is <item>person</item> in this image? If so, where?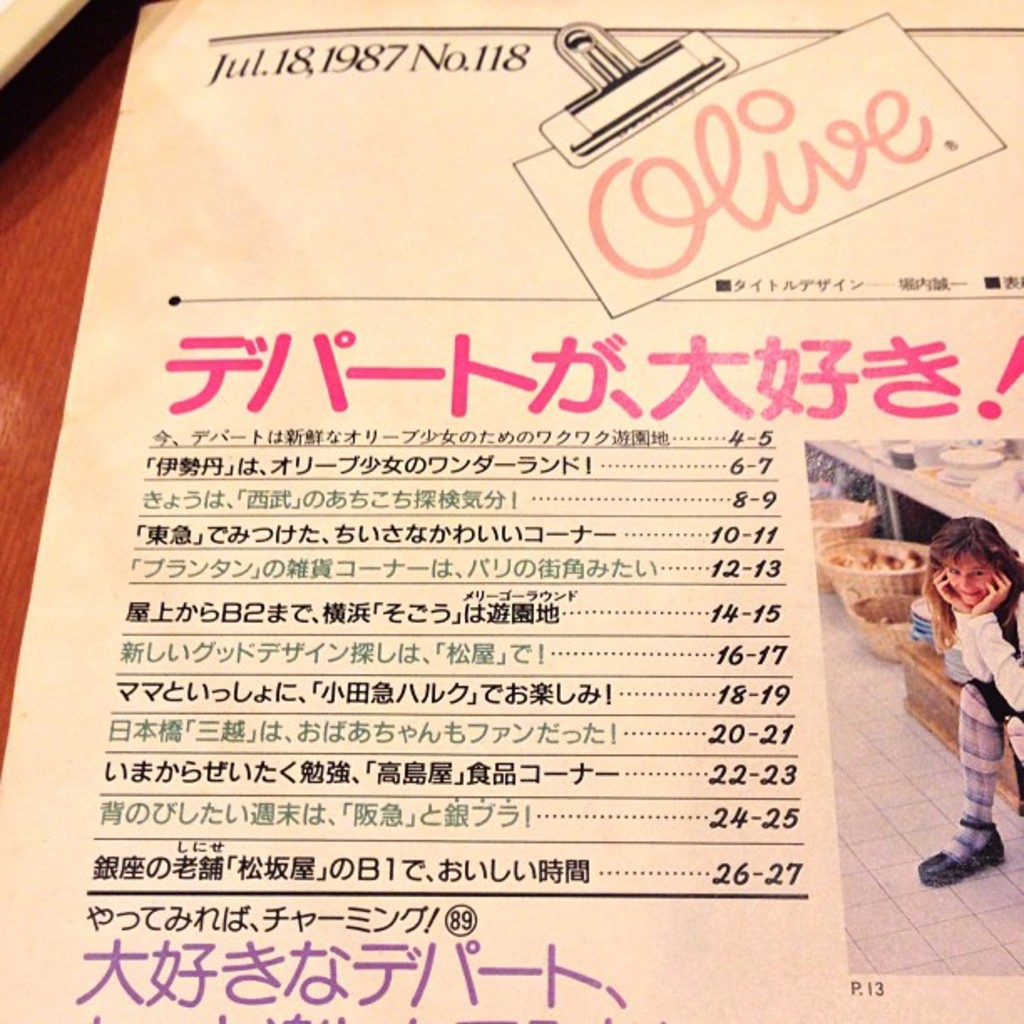
Yes, at [924,514,1022,885].
